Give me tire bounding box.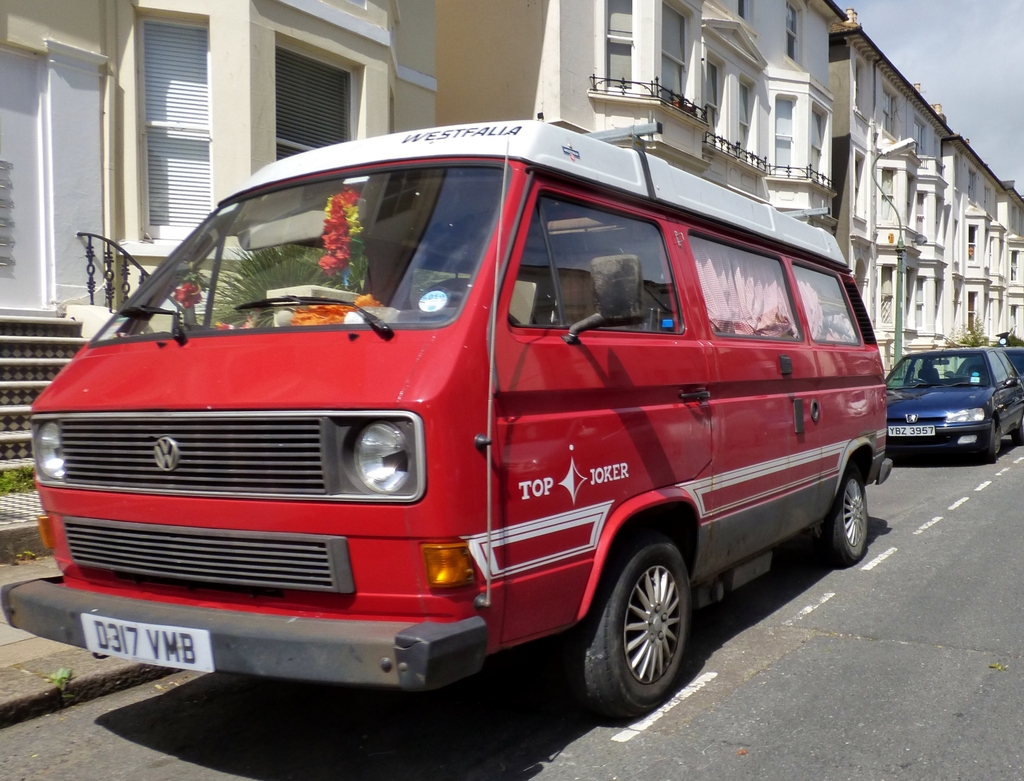
584/542/707/718.
